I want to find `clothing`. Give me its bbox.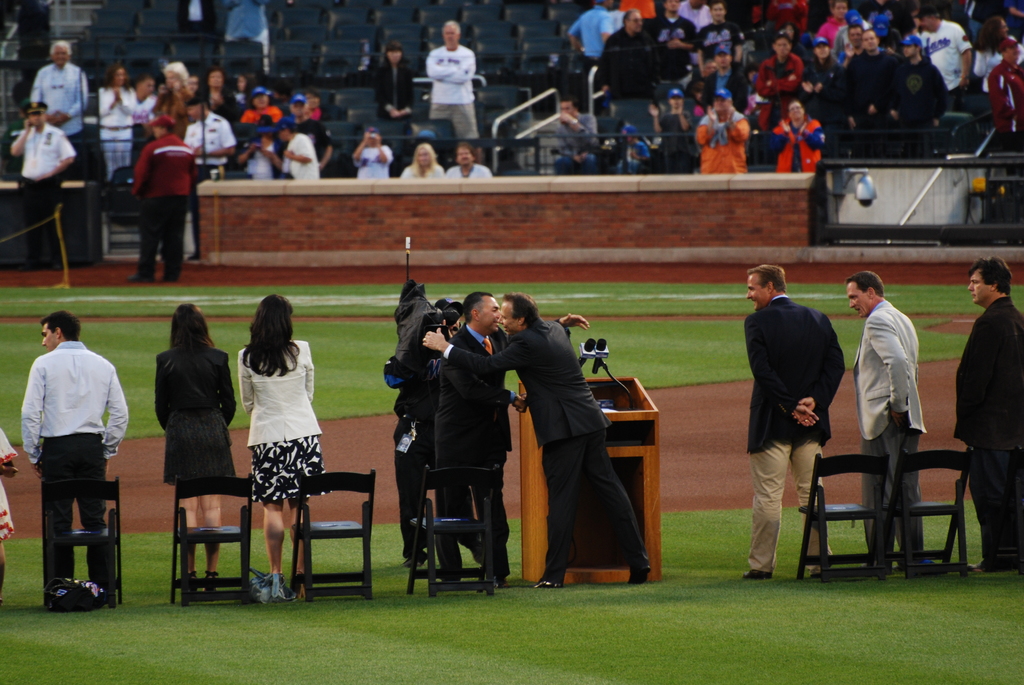
select_region(154, 345, 240, 485).
